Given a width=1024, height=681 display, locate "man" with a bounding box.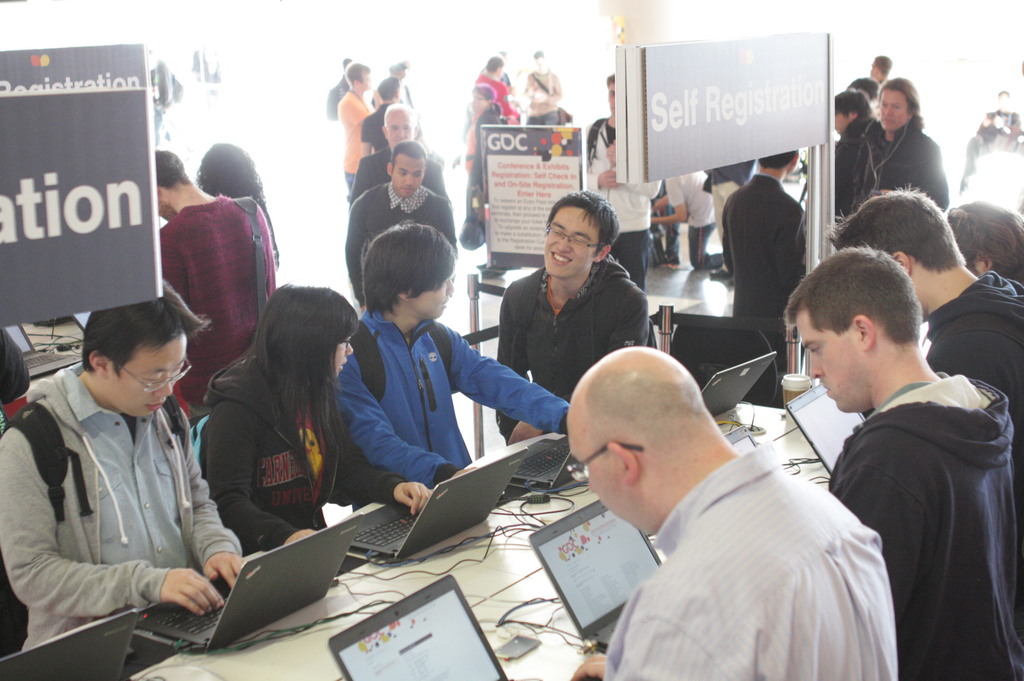
Located: 152,150,275,419.
